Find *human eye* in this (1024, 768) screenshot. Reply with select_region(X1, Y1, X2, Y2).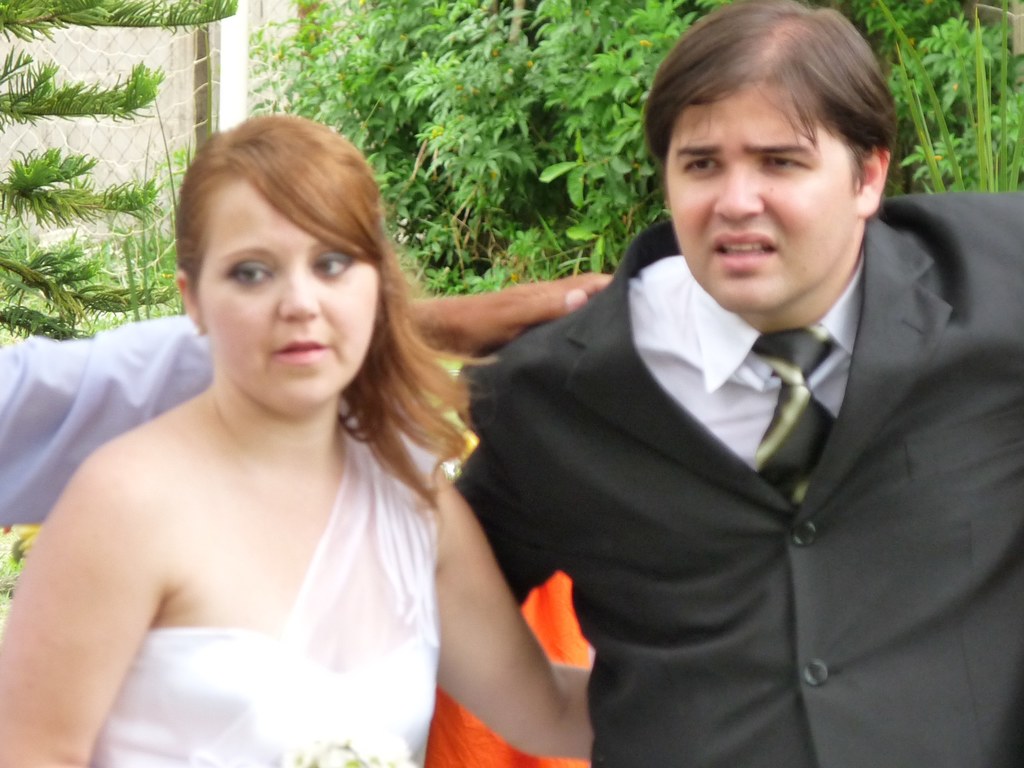
select_region(684, 152, 726, 179).
